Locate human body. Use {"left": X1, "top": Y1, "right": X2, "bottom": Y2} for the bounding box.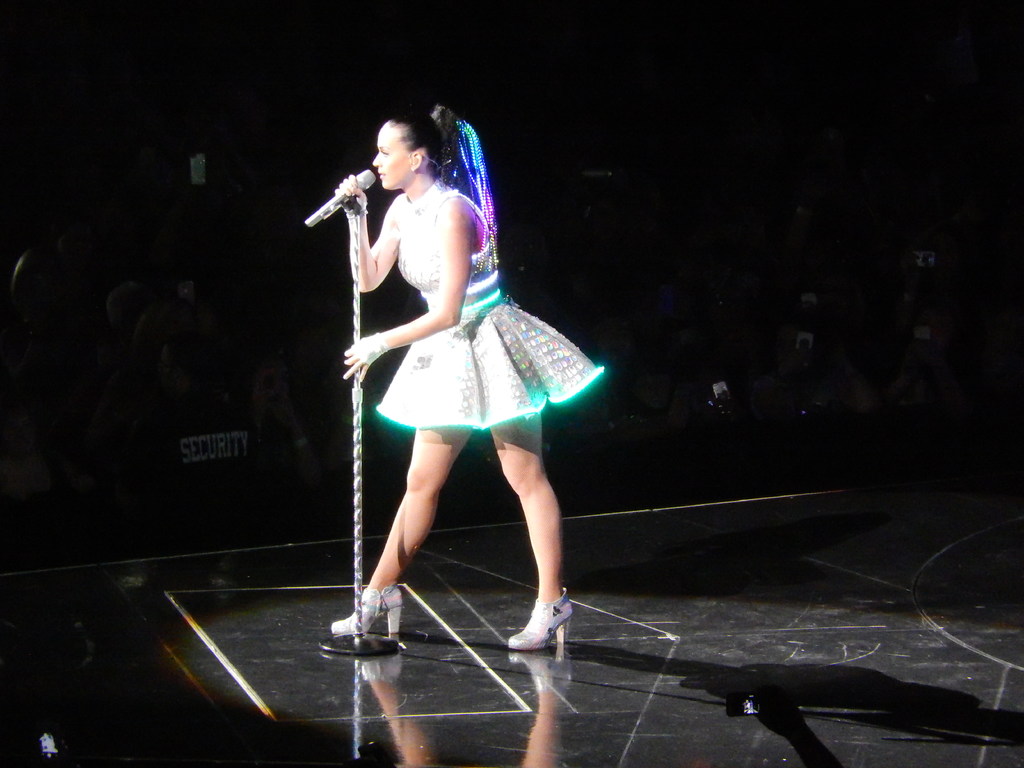
{"left": 337, "top": 111, "right": 582, "bottom": 676}.
